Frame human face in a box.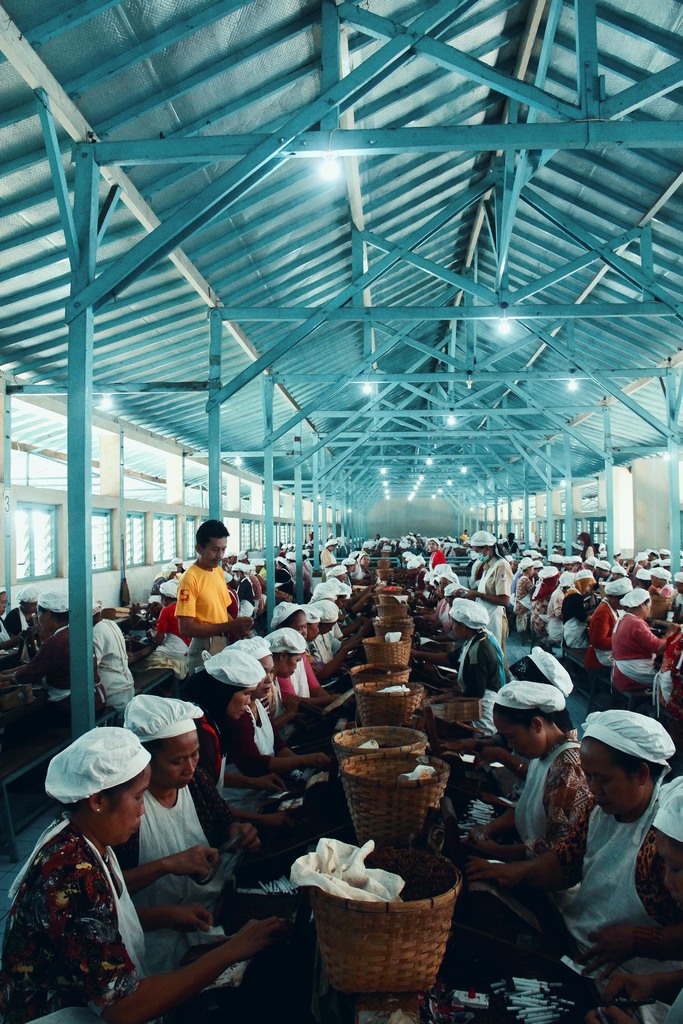
582:741:652:825.
